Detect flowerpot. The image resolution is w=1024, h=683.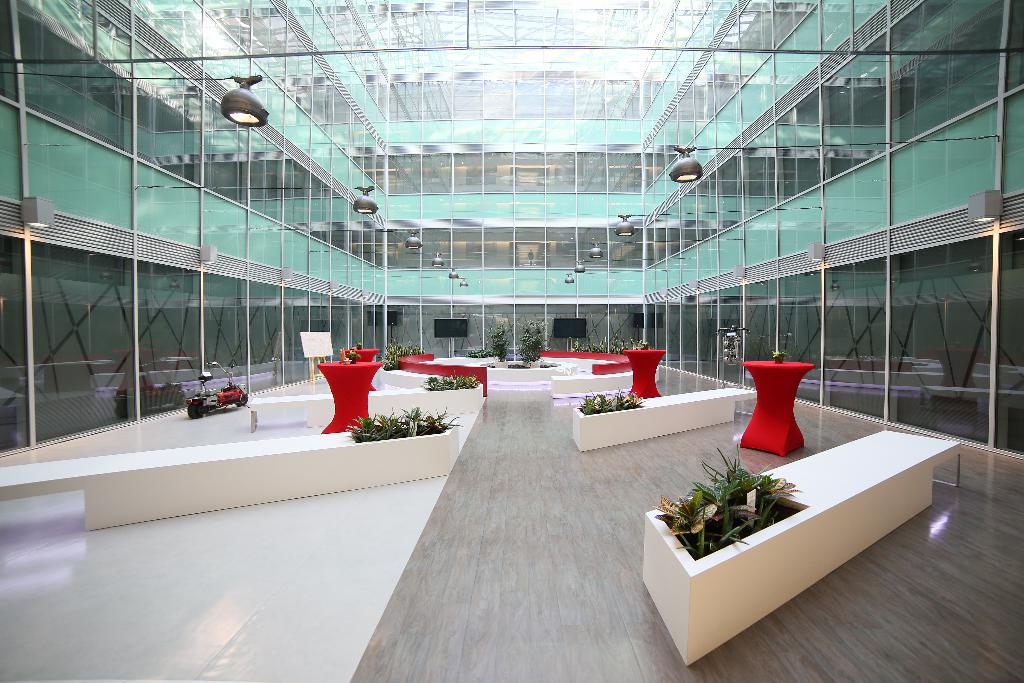
detection(307, 352, 383, 432).
